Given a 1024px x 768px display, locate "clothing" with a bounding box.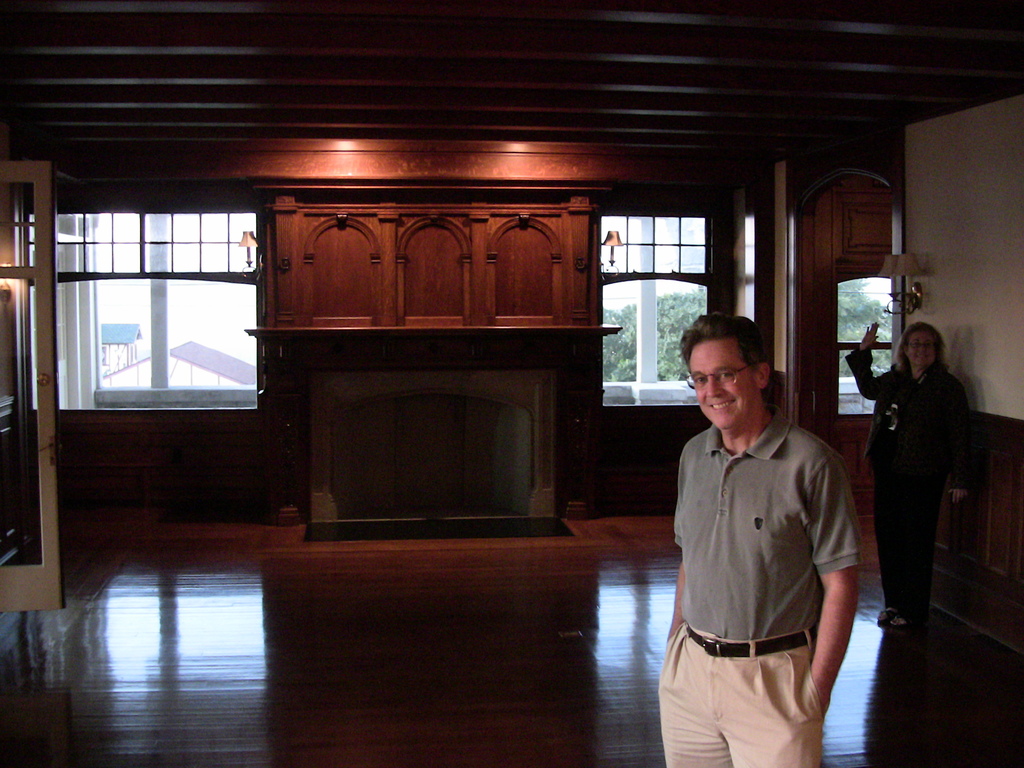
Located: [842, 351, 978, 613].
